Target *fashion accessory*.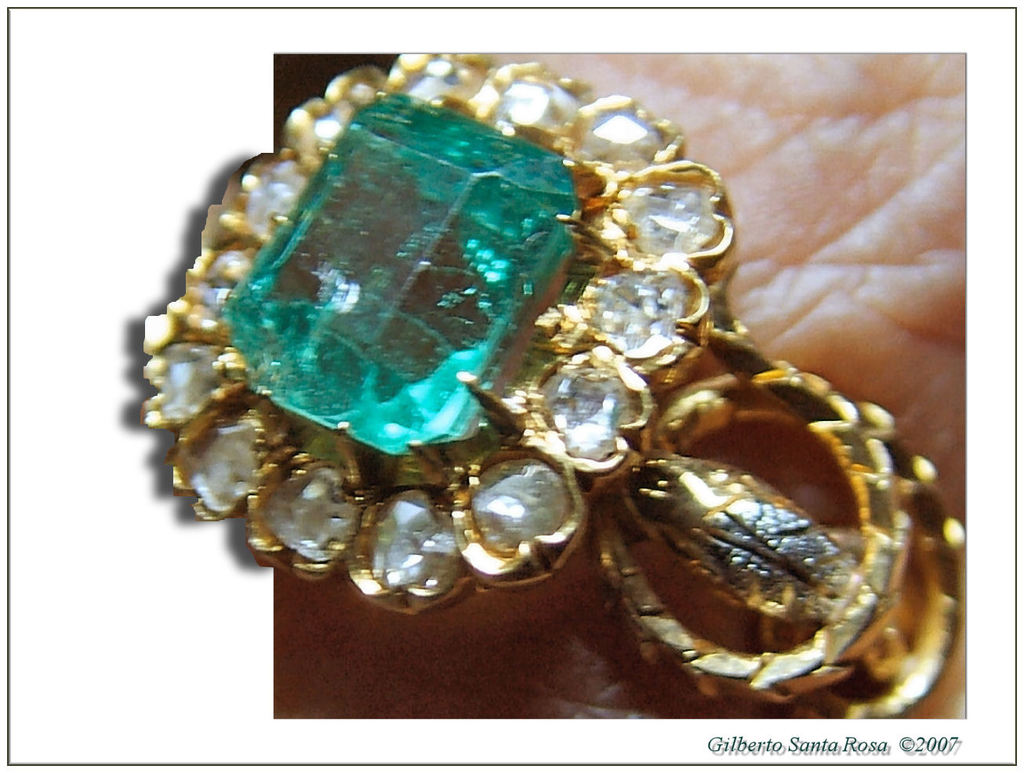
Target region: [139,43,964,725].
